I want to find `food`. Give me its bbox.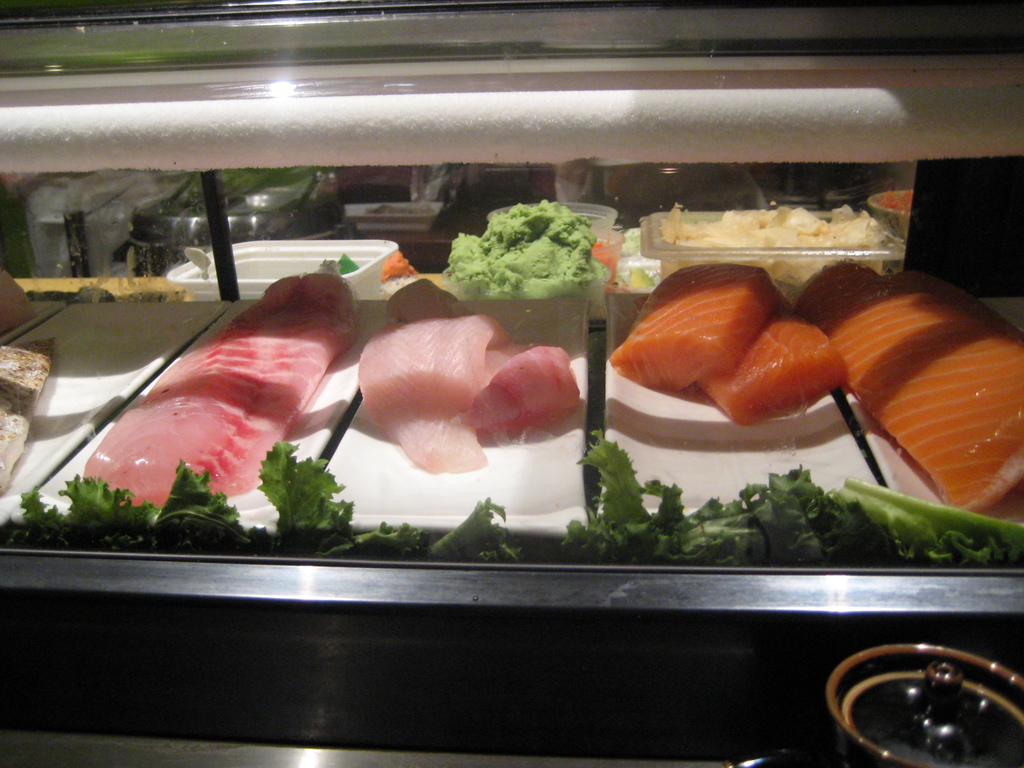
select_region(0, 437, 1023, 564).
